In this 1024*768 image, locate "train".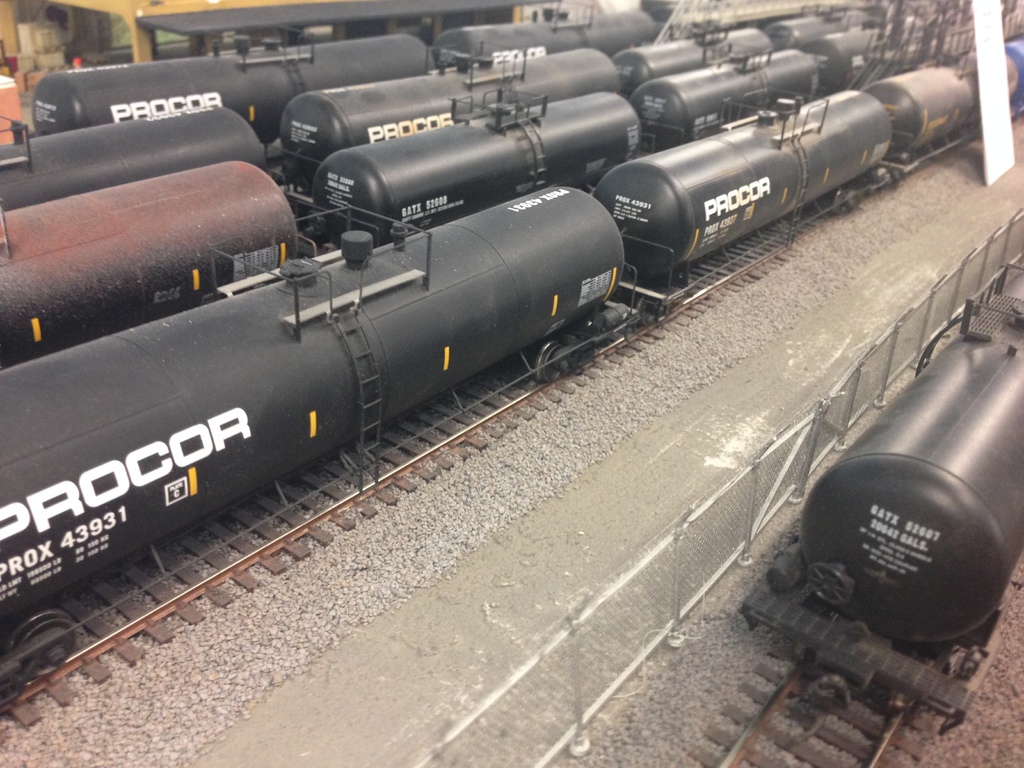
Bounding box: x1=0, y1=22, x2=928, y2=368.
